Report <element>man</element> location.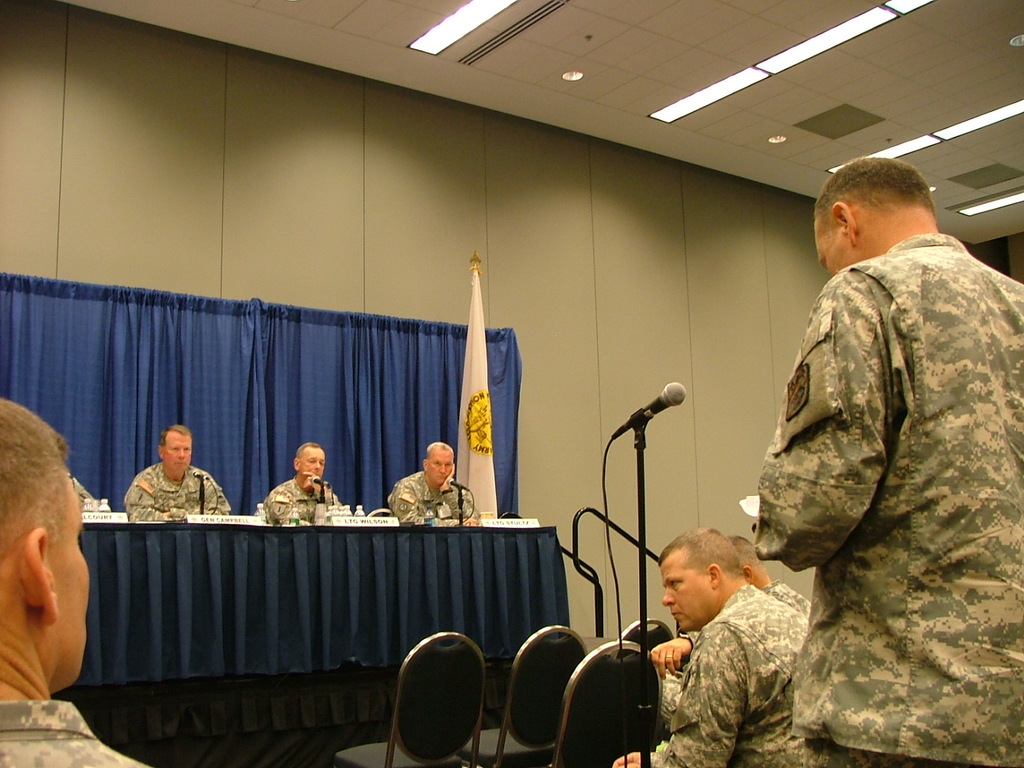
Report: bbox(125, 422, 231, 522).
